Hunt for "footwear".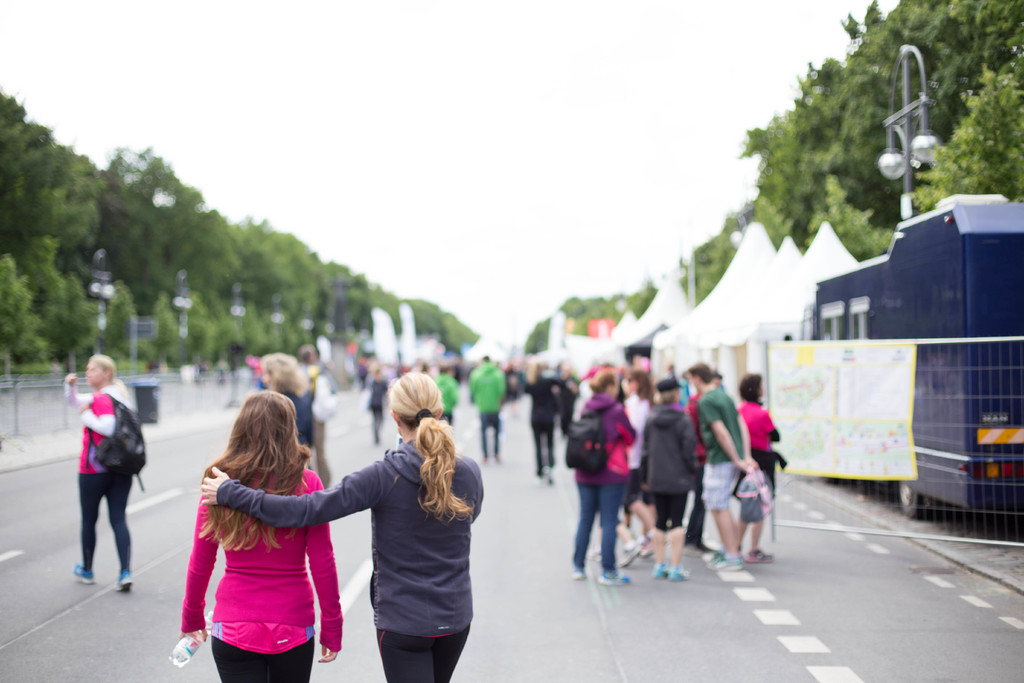
Hunted down at locate(617, 539, 641, 564).
